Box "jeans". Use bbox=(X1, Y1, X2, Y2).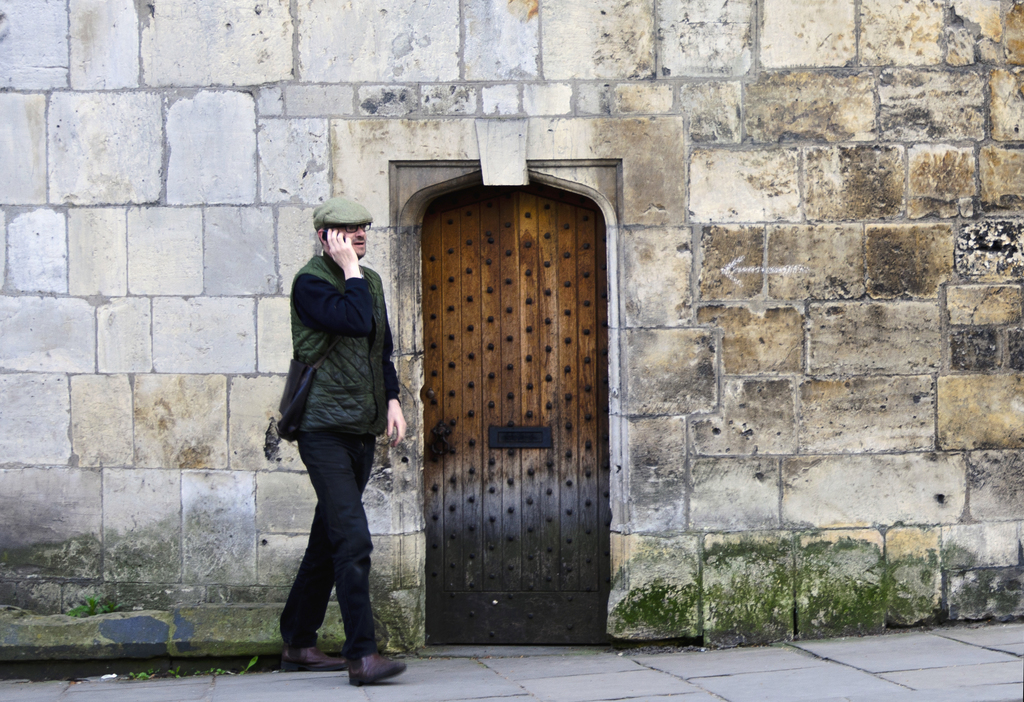
bbox=(266, 420, 376, 676).
